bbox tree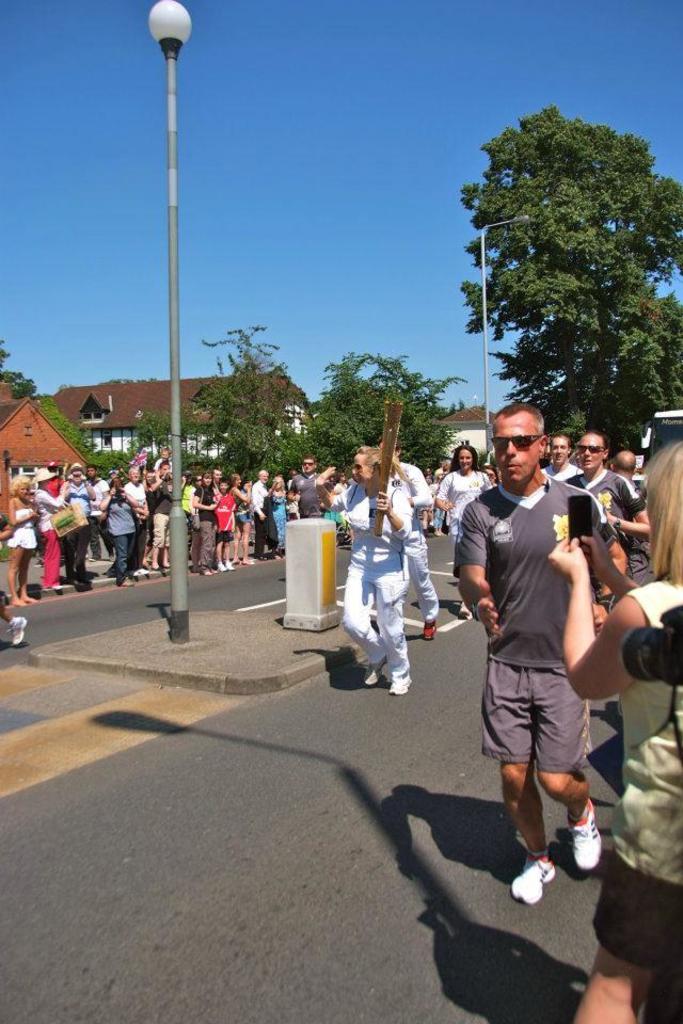
541 286 682 453
